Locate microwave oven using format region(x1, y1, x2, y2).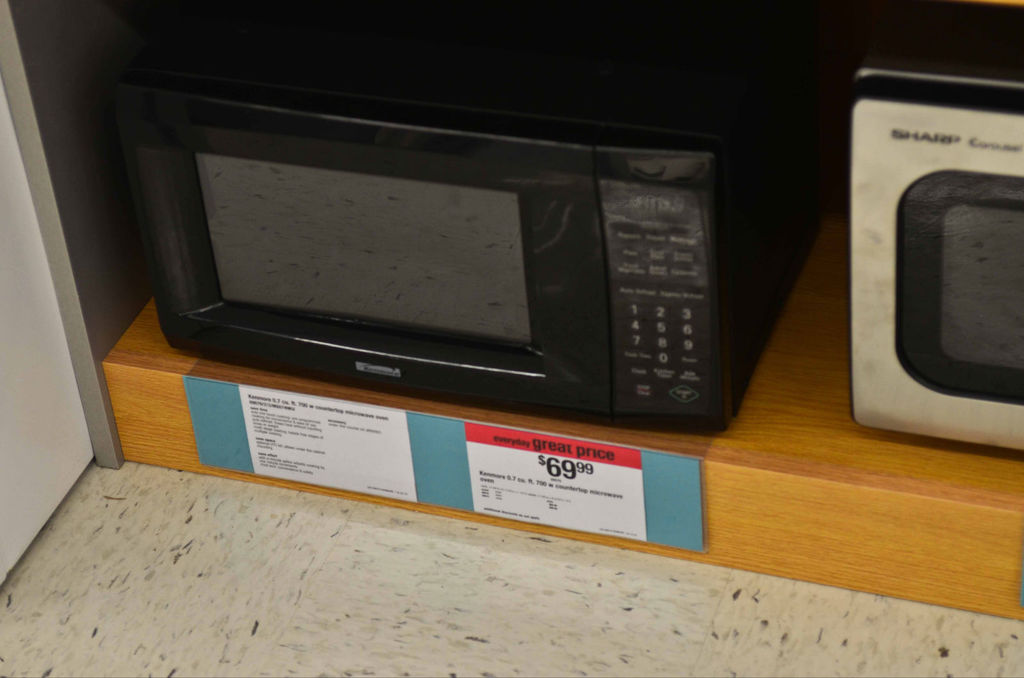
region(113, 3, 839, 439).
